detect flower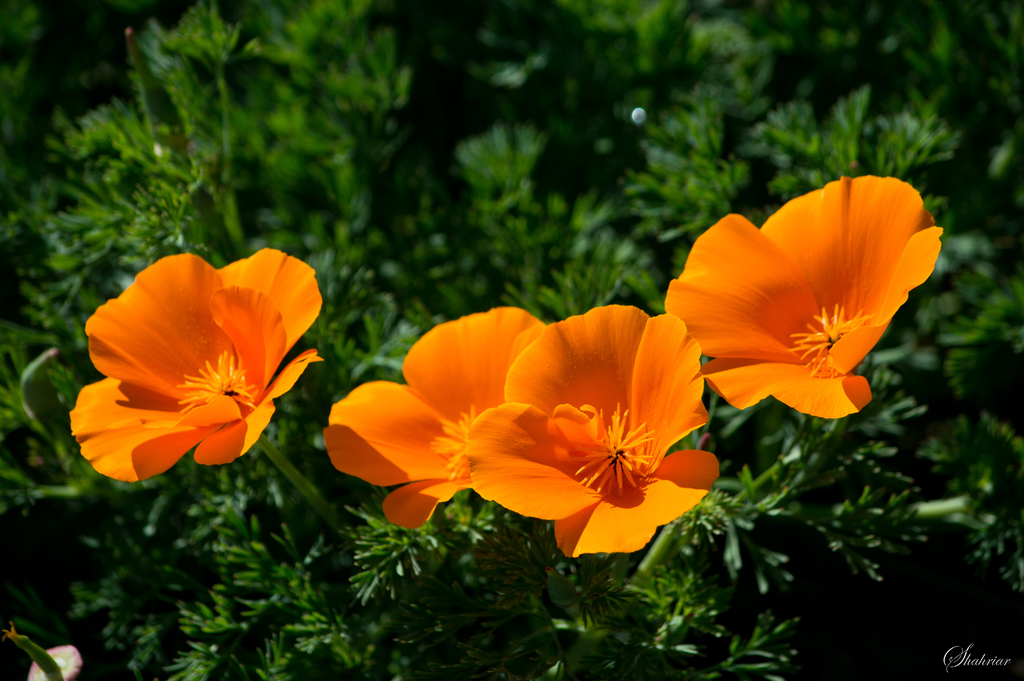
330/302/546/528
